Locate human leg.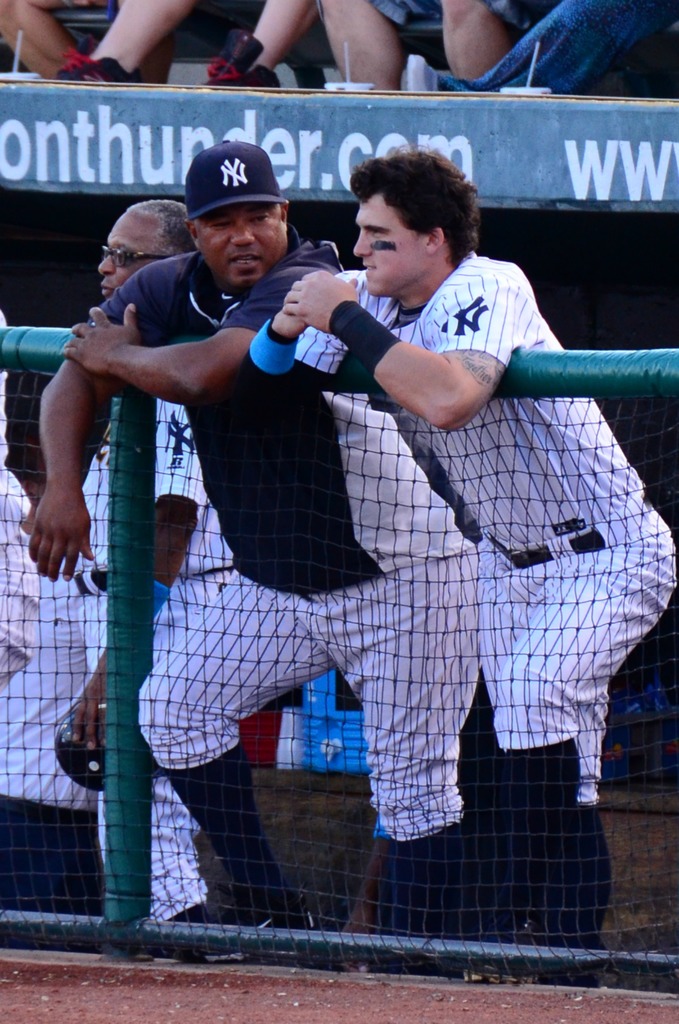
Bounding box: 464/505/678/979.
